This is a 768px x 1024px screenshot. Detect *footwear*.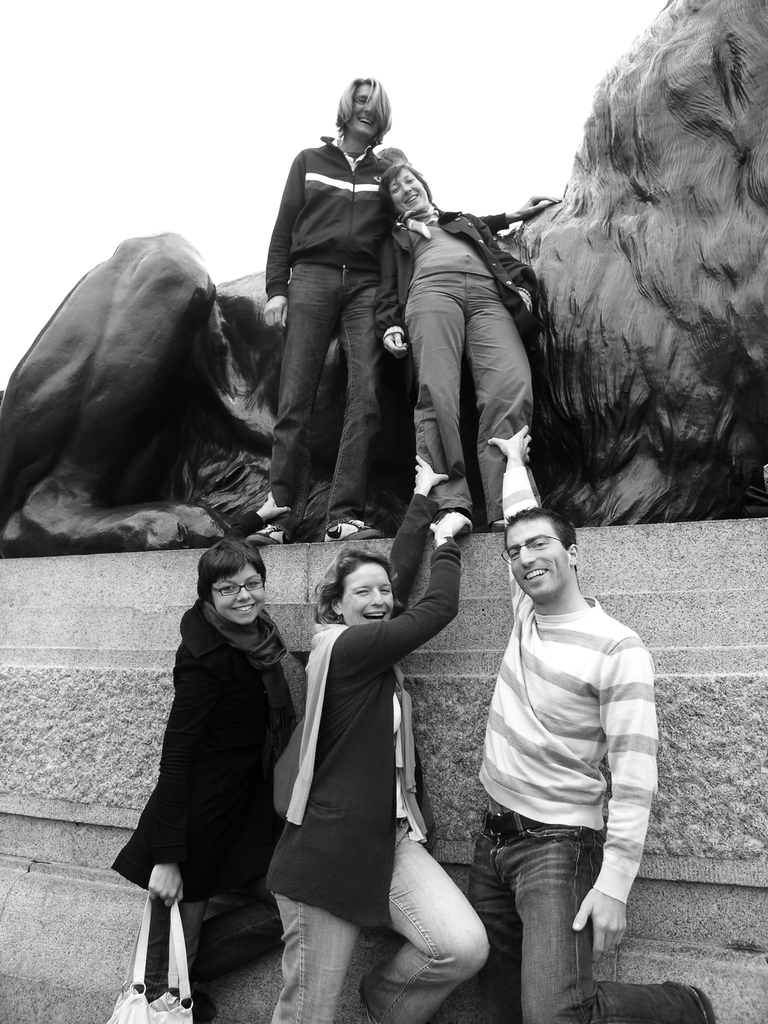
BBox(244, 520, 296, 550).
